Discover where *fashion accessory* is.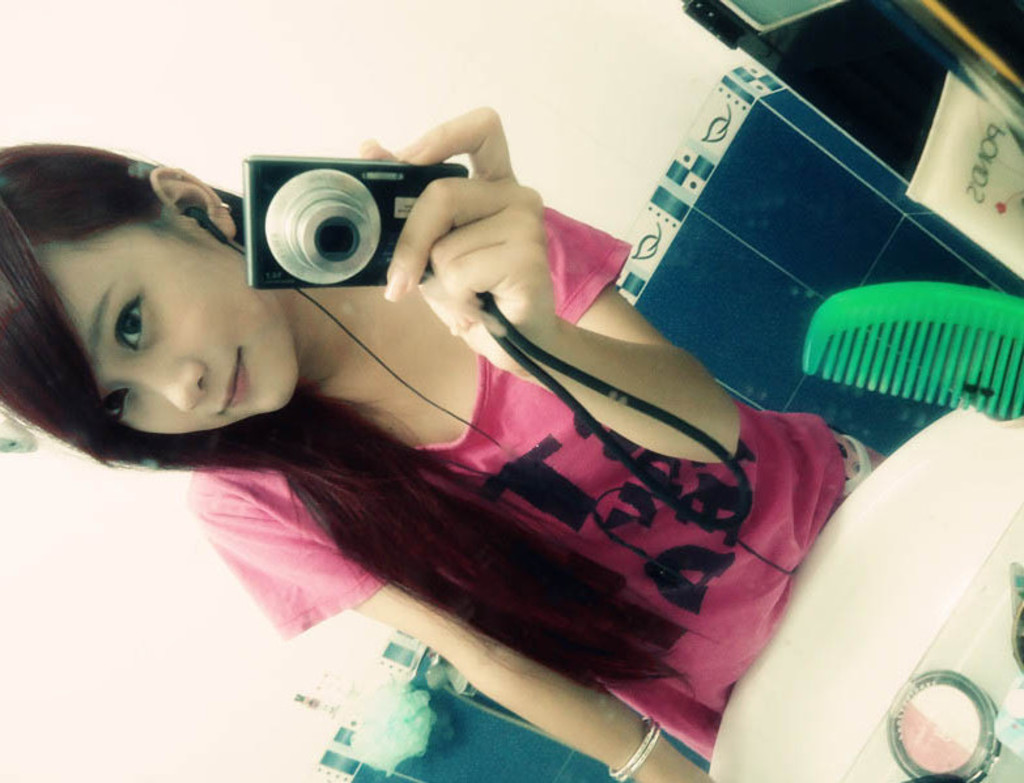
Discovered at 607,718,664,782.
